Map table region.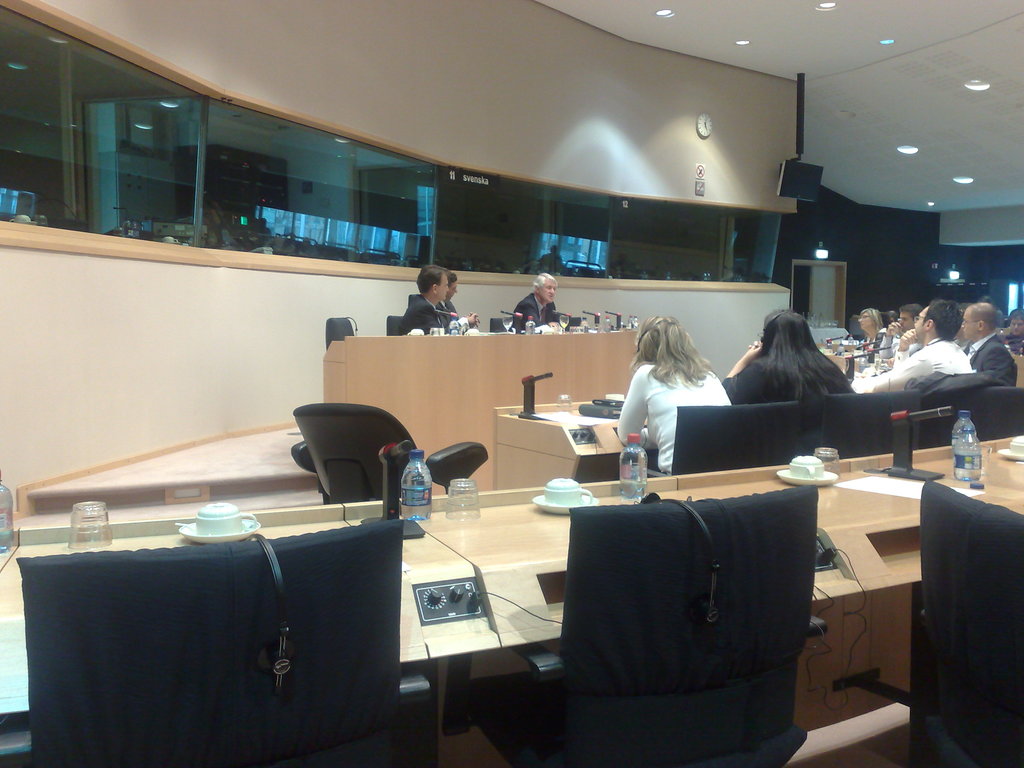
Mapped to Rect(493, 353, 885, 492).
